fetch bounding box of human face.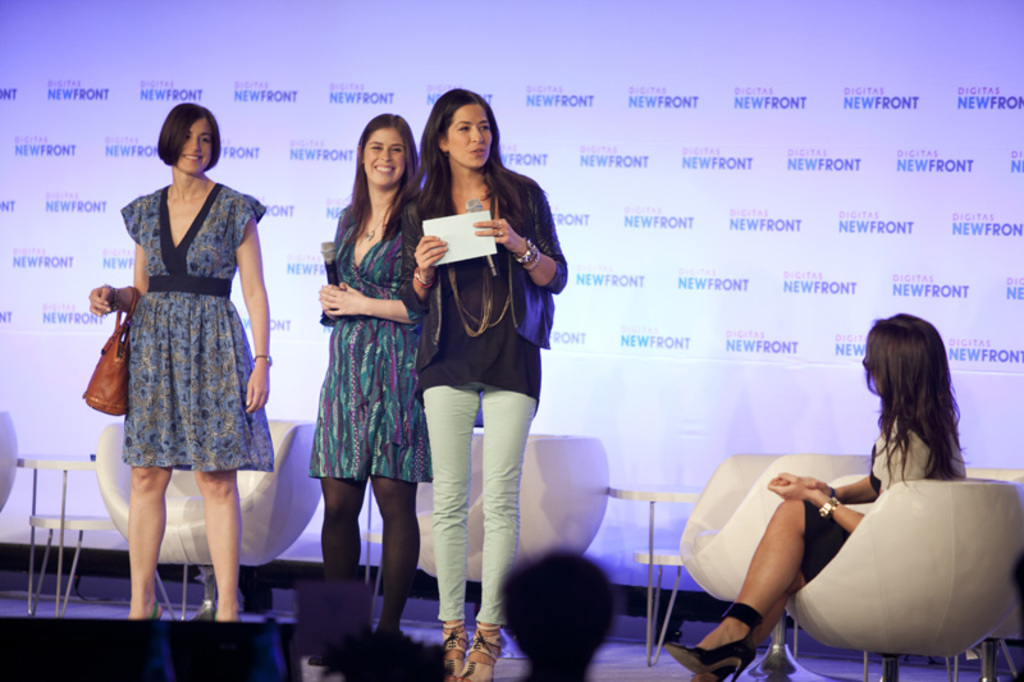
Bbox: box=[361, 131, 402, 184].
